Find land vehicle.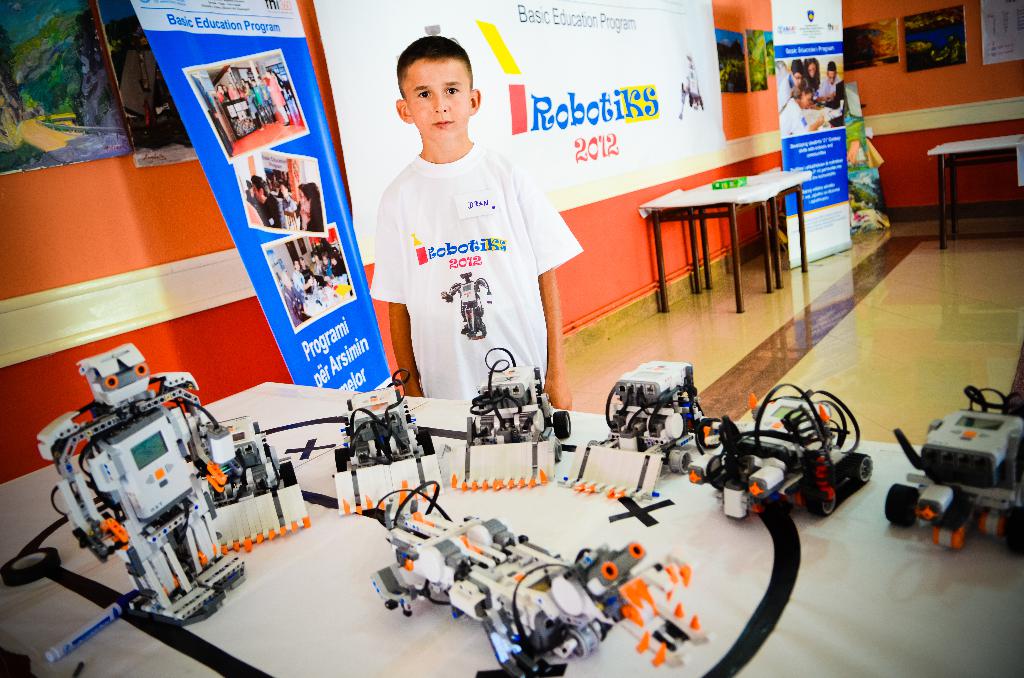
[x1=885, y1=383, x2=1023, y2=555].
